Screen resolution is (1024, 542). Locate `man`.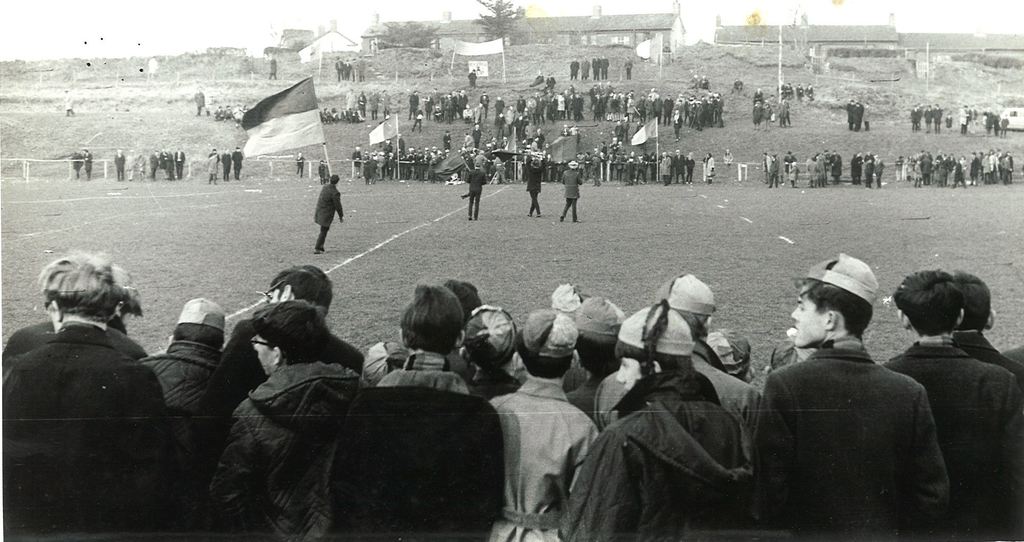
BBox(877, 268, 1022, 541).
